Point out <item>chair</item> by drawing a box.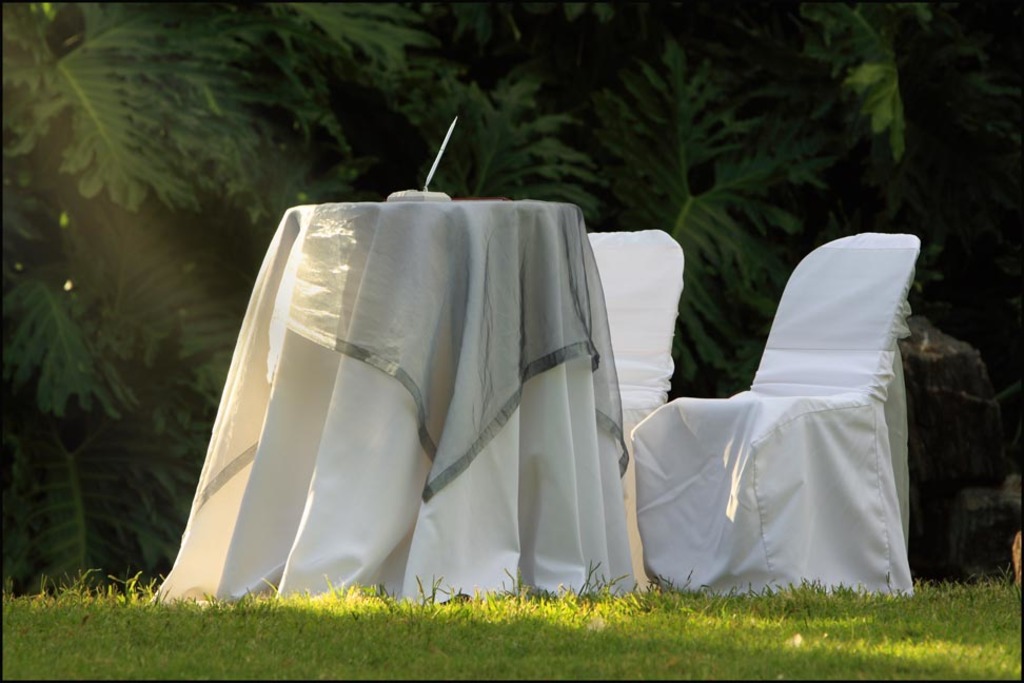
[630,257,925,626].
